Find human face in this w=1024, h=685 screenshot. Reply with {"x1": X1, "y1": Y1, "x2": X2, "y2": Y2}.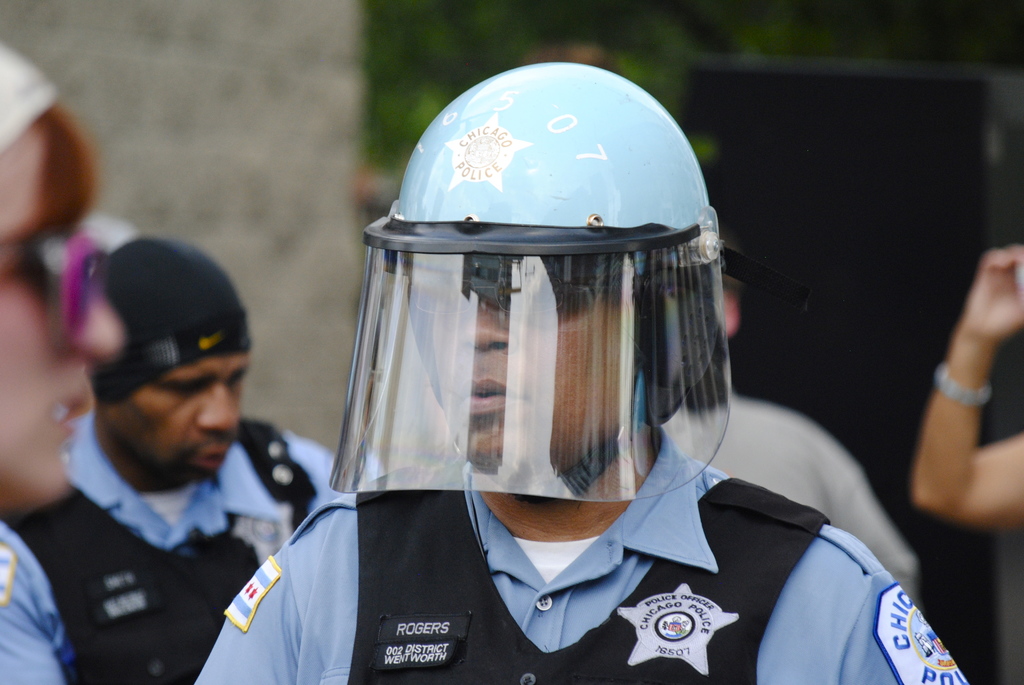
{"x1": 0, "y1": 118, "x2": 128, "y2": 517}.
